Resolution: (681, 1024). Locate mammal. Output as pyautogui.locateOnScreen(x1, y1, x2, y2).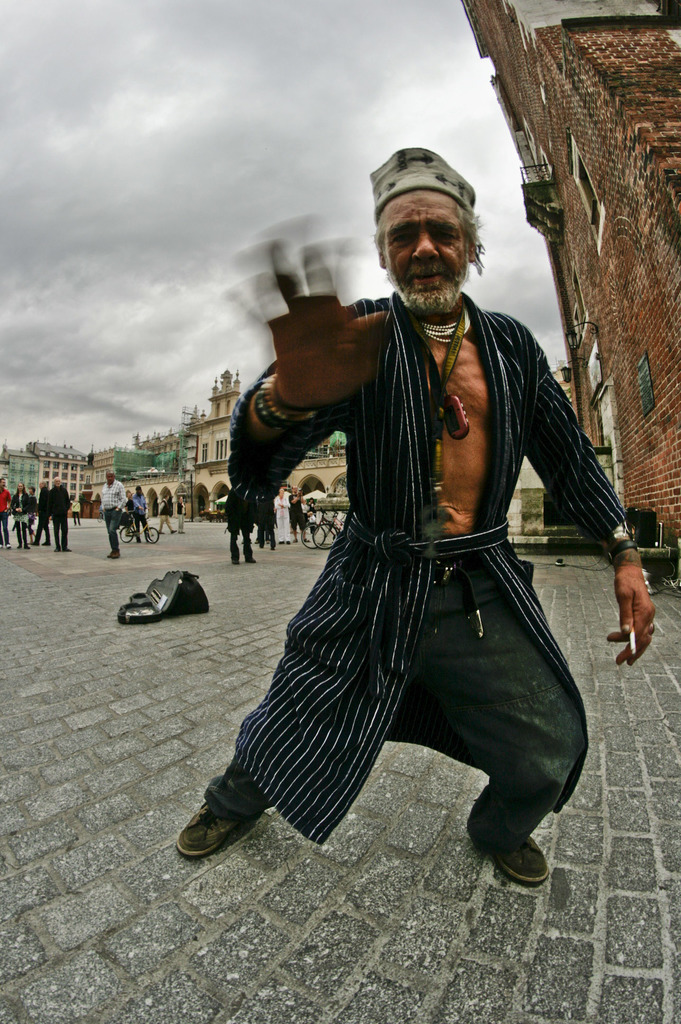
pyautogui.locateOnScreen(32, 479, 48, 547).
